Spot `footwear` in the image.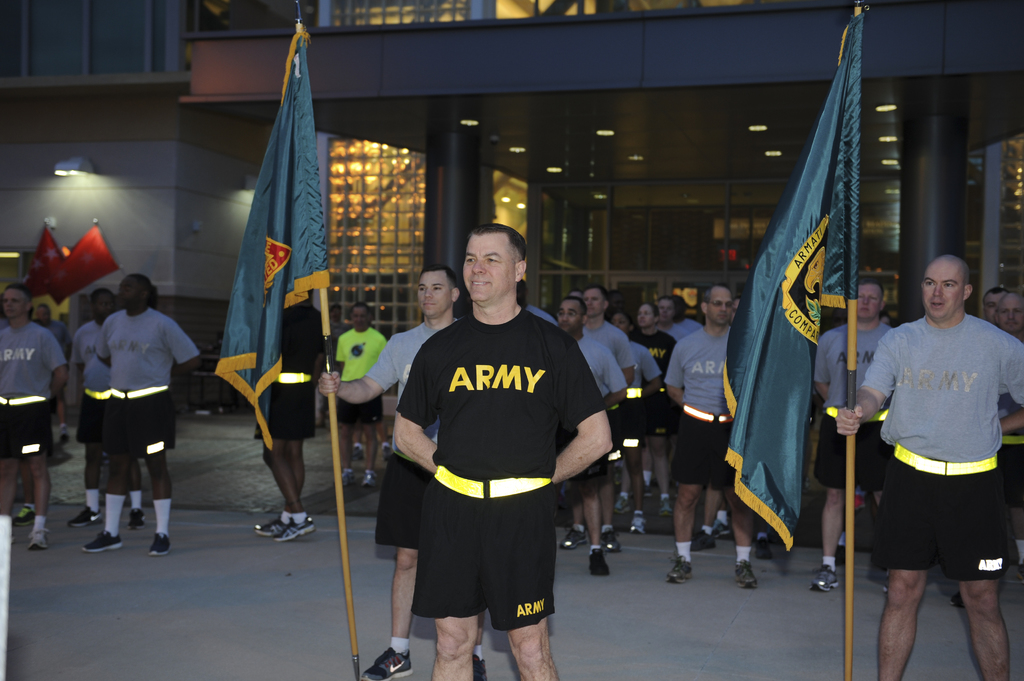
`footwear` found at BBox(82, 528, 124, 551).
